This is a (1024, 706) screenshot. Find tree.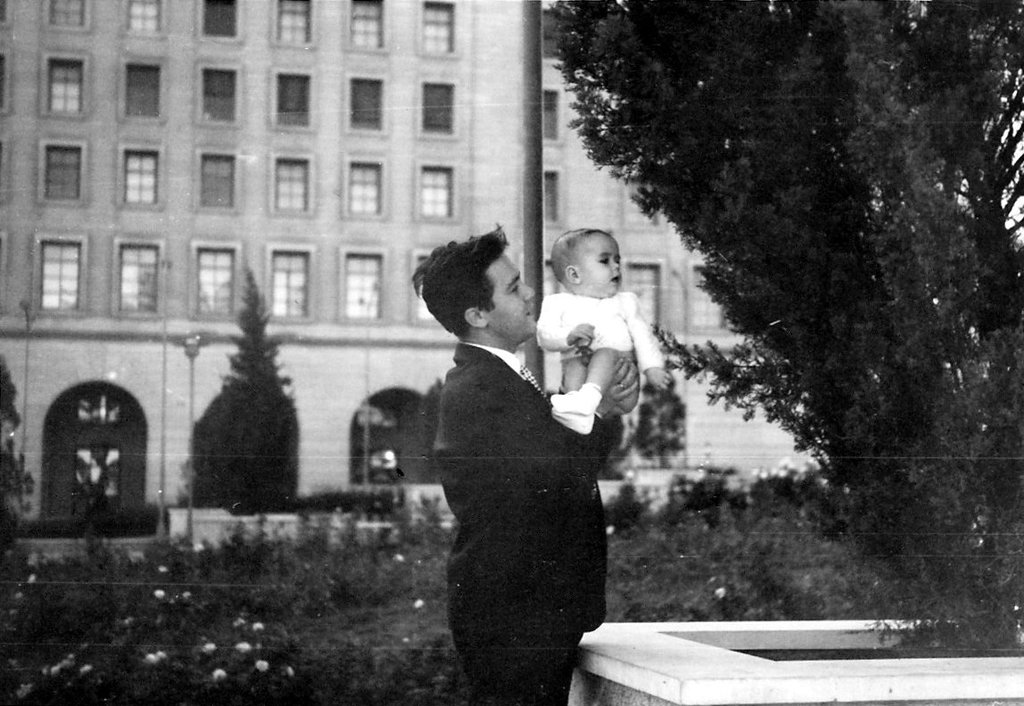
Bounding box: crop(544, 0, 1023, 661).
